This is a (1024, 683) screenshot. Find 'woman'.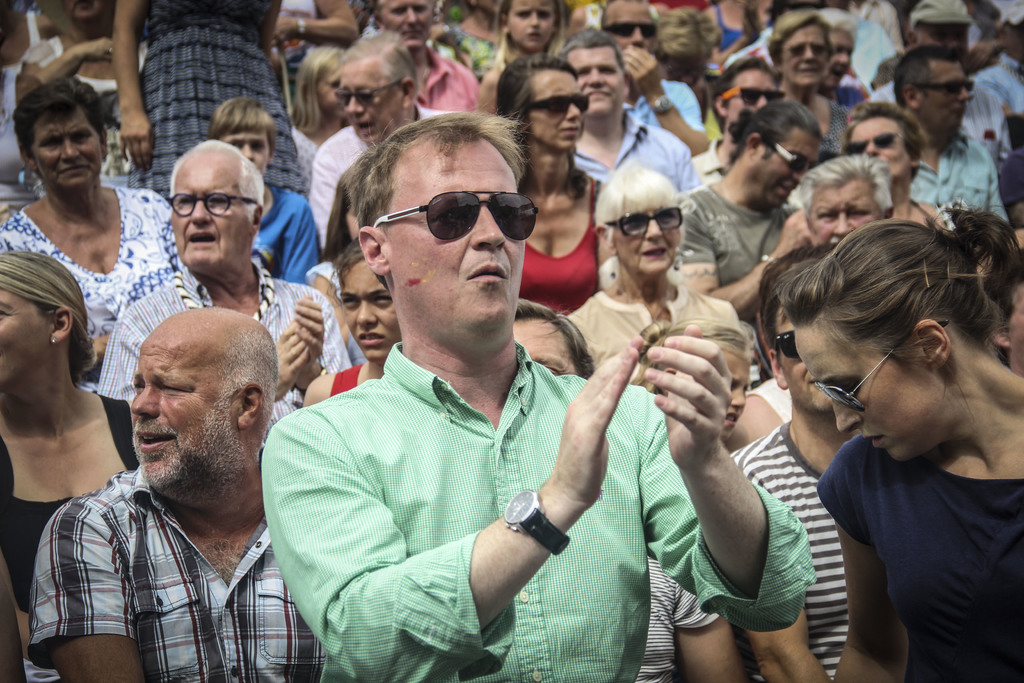
Bounding box: 0/81/191/388.
